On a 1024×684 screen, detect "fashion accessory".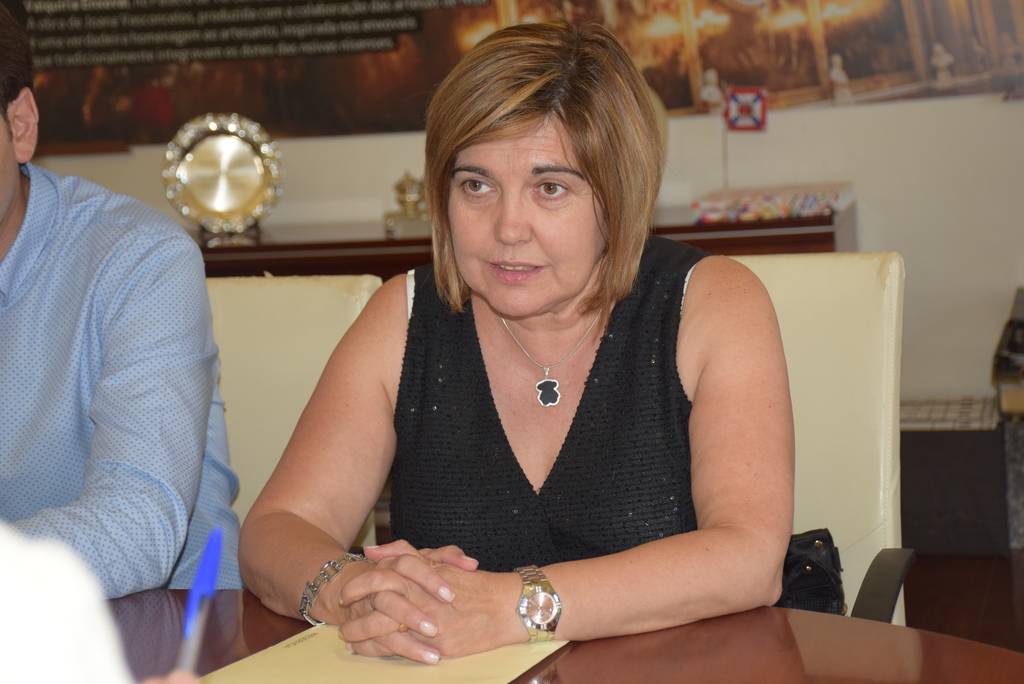
bbox=[301, 550, 367, 630].
